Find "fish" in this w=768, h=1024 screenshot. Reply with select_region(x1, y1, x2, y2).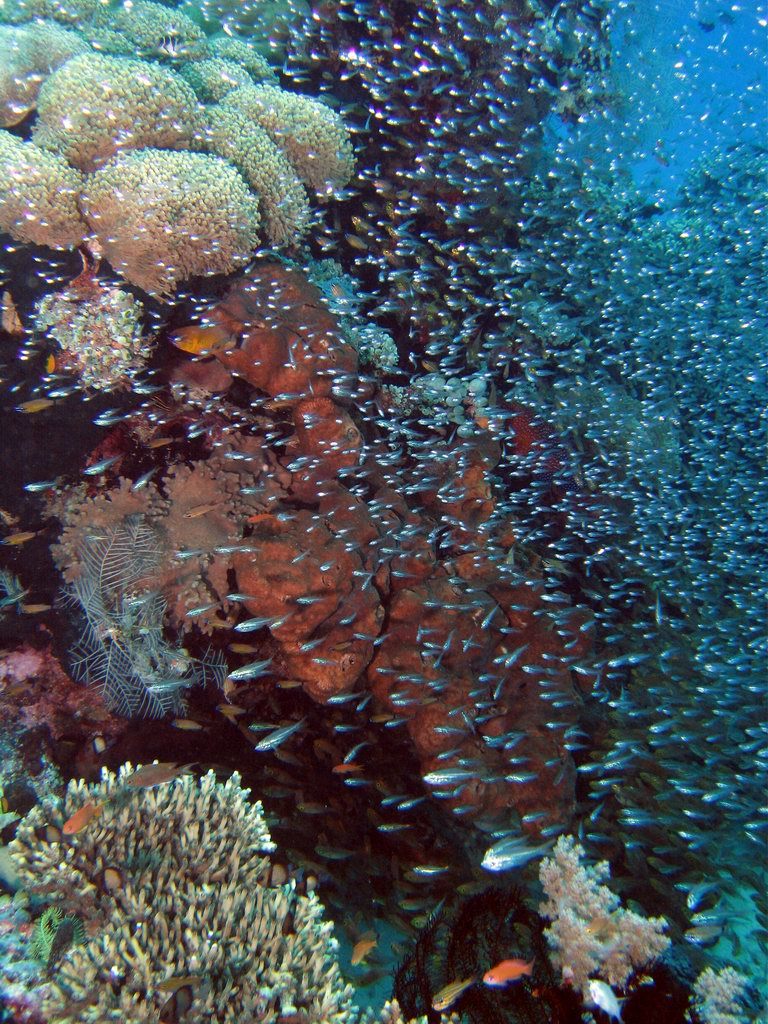
select_region(341, 742, 364, 764).
